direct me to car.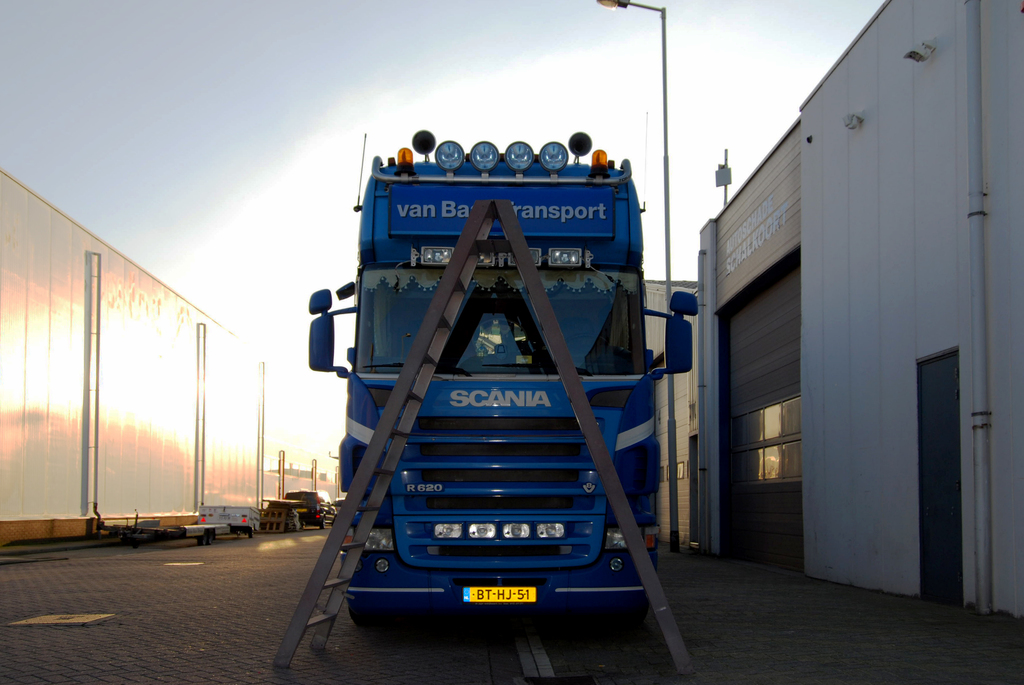
Direction: box=[284, 484, 335, 530].
